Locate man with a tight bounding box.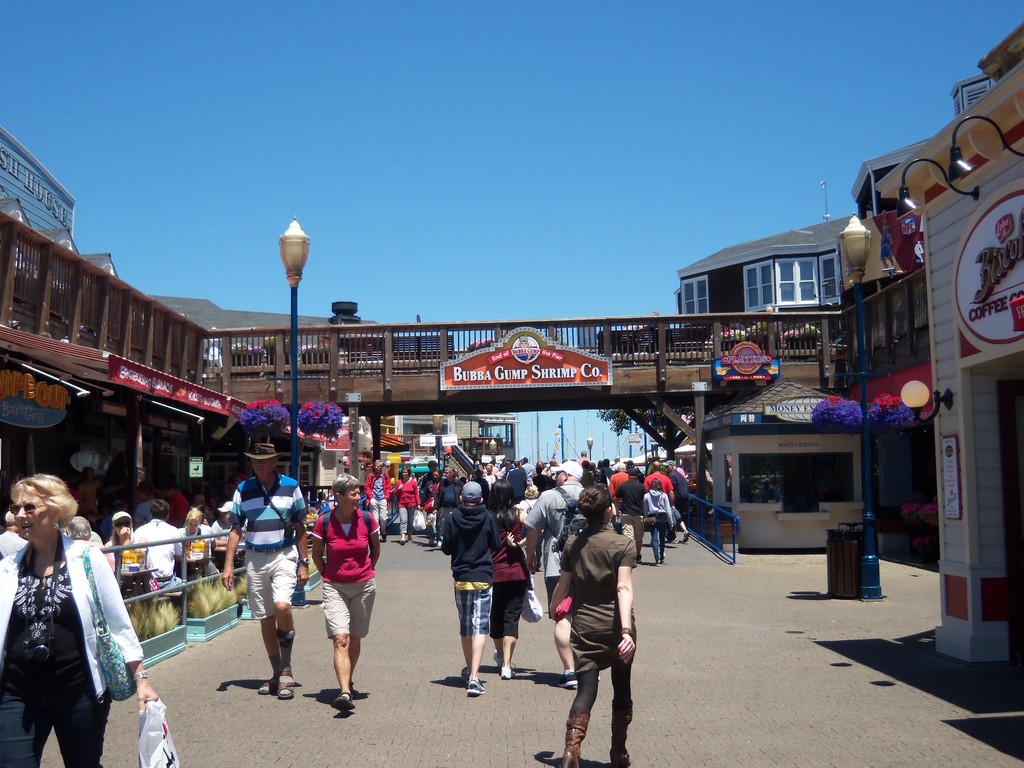
[left=612, top=454, right=623, bottom=464].
